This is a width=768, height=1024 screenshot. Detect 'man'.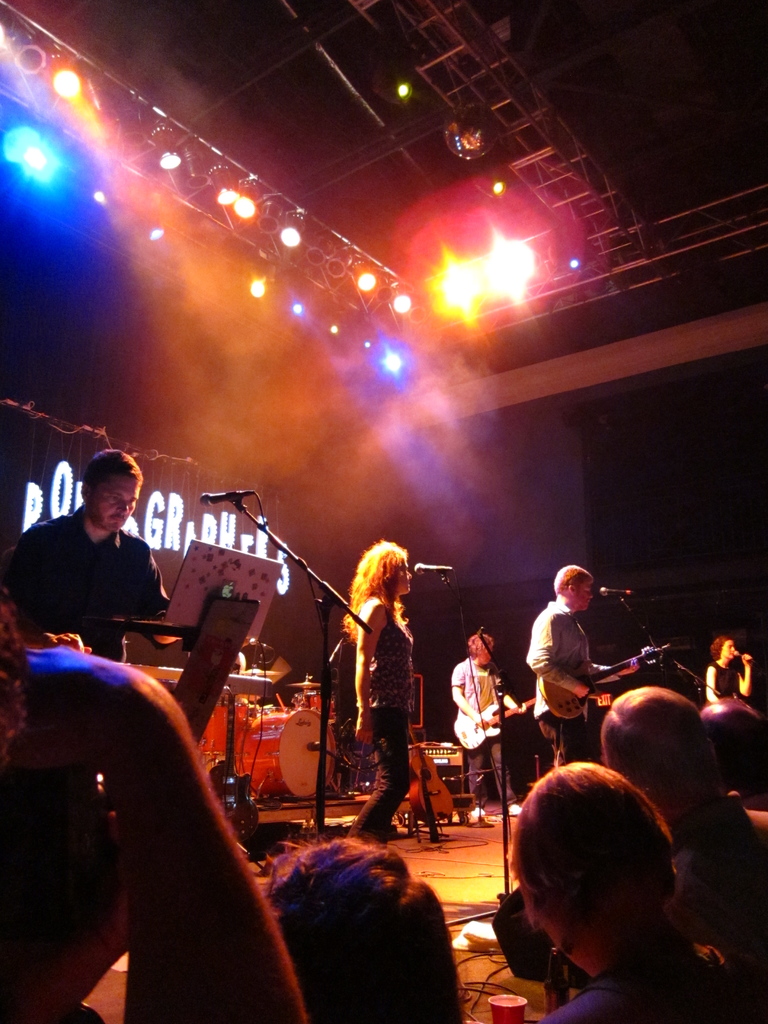
523,564,635,771.
